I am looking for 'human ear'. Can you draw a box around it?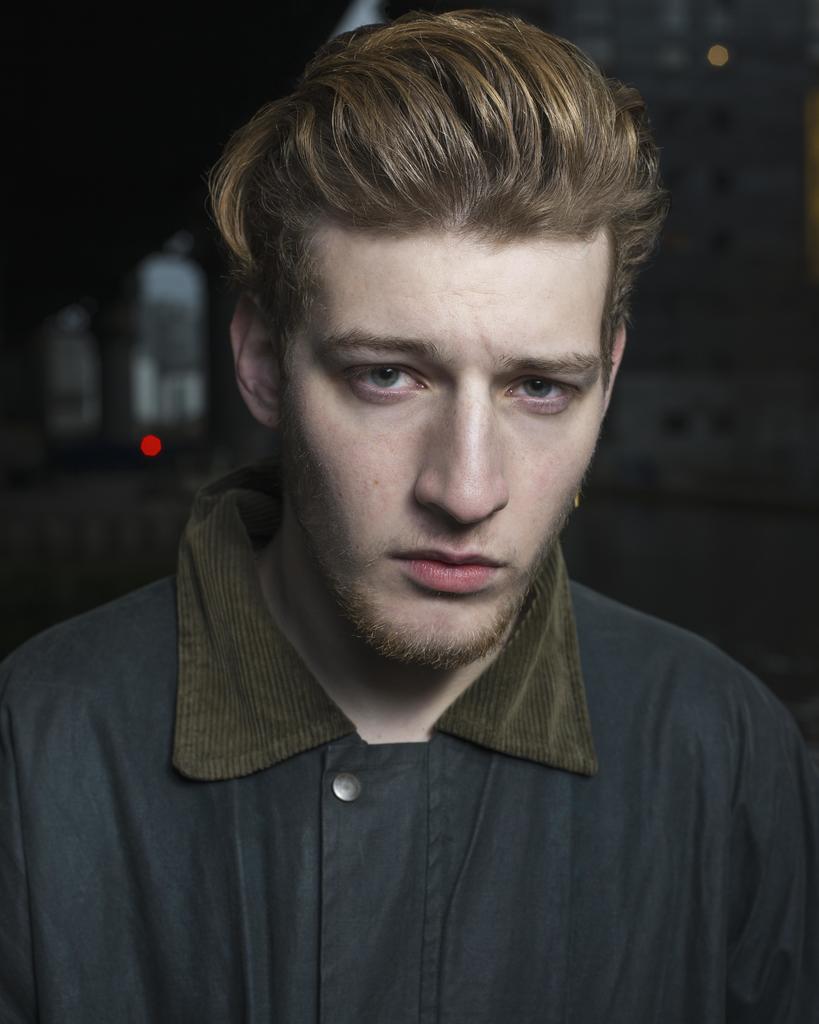
Sure, the bounding box is left=607, top=319, right=629, bottom=410.
